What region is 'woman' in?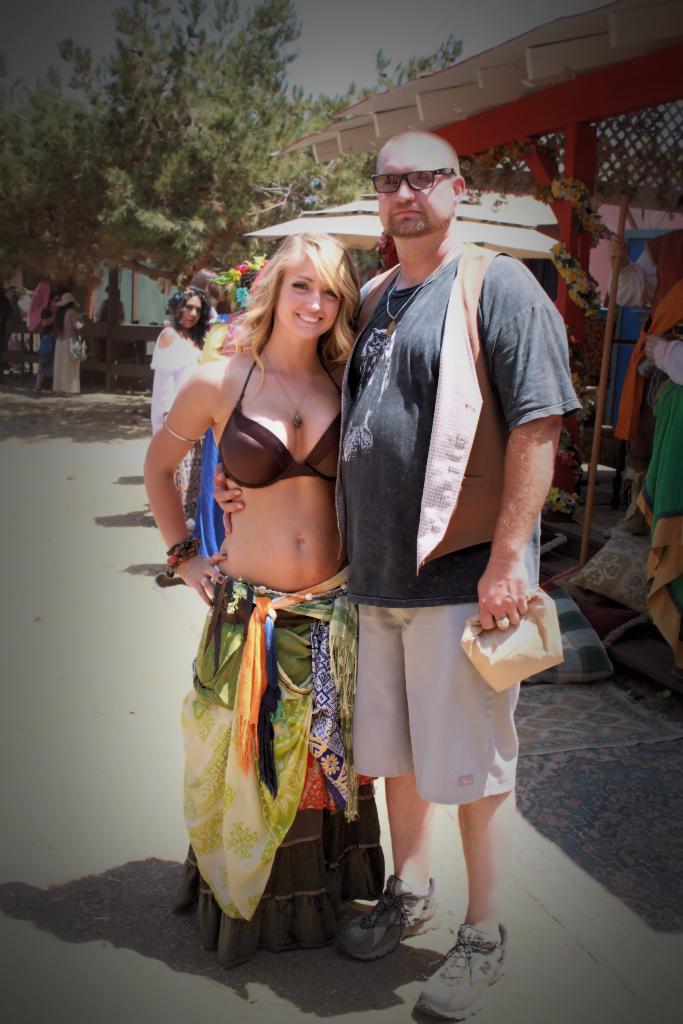
rect(54, 296, 84, 392).
